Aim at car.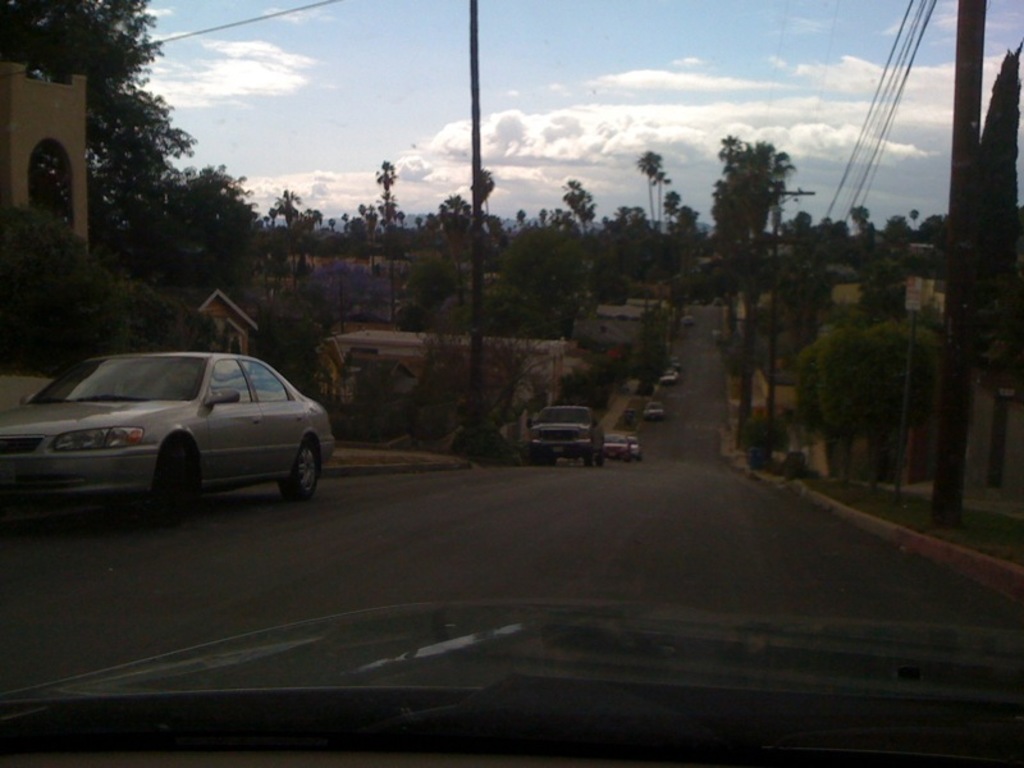
Aimed at {"x1": 623, "y1": 435, "x2": 640, "y2": 456}.
